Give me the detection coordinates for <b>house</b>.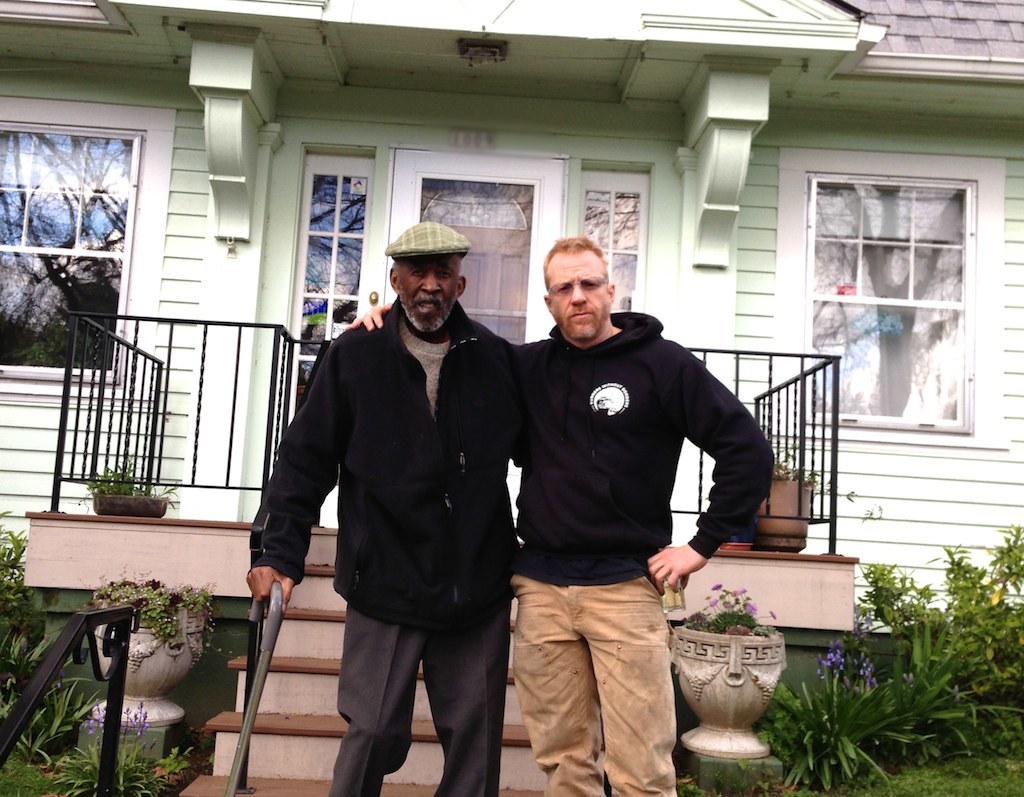
BBox(51, 19, 1023, 761).
